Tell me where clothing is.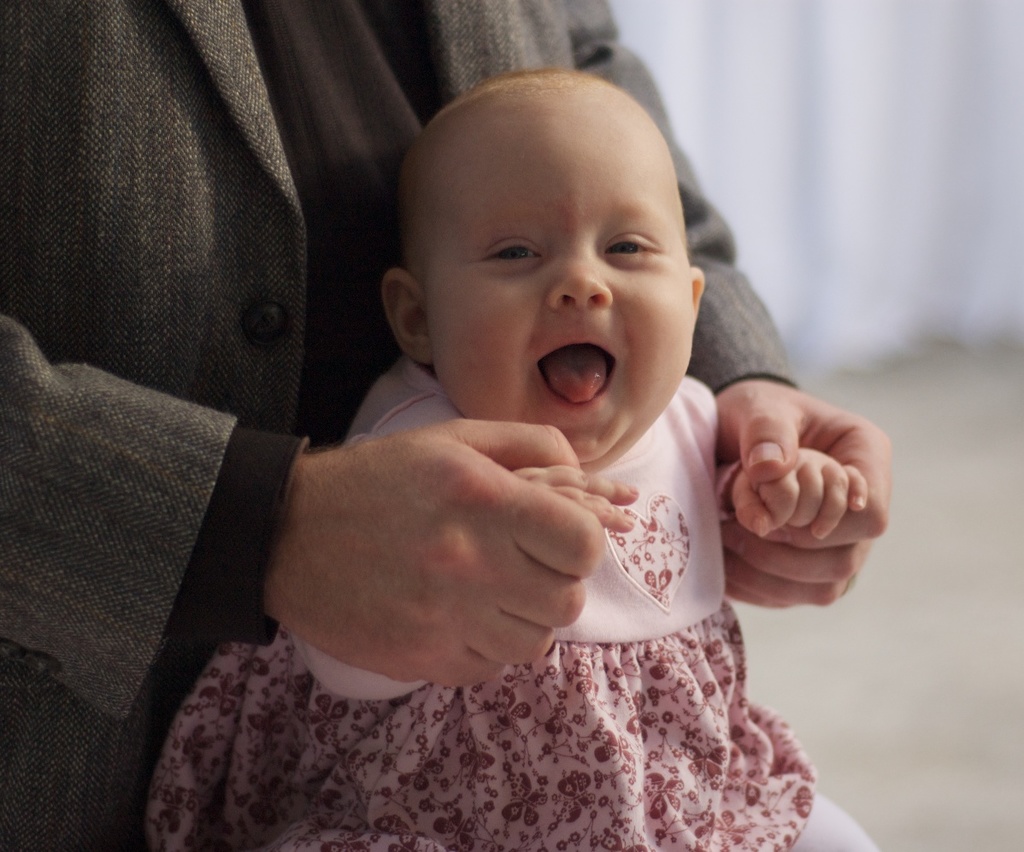
clothing is at <box>161,344,895,851</box>.
